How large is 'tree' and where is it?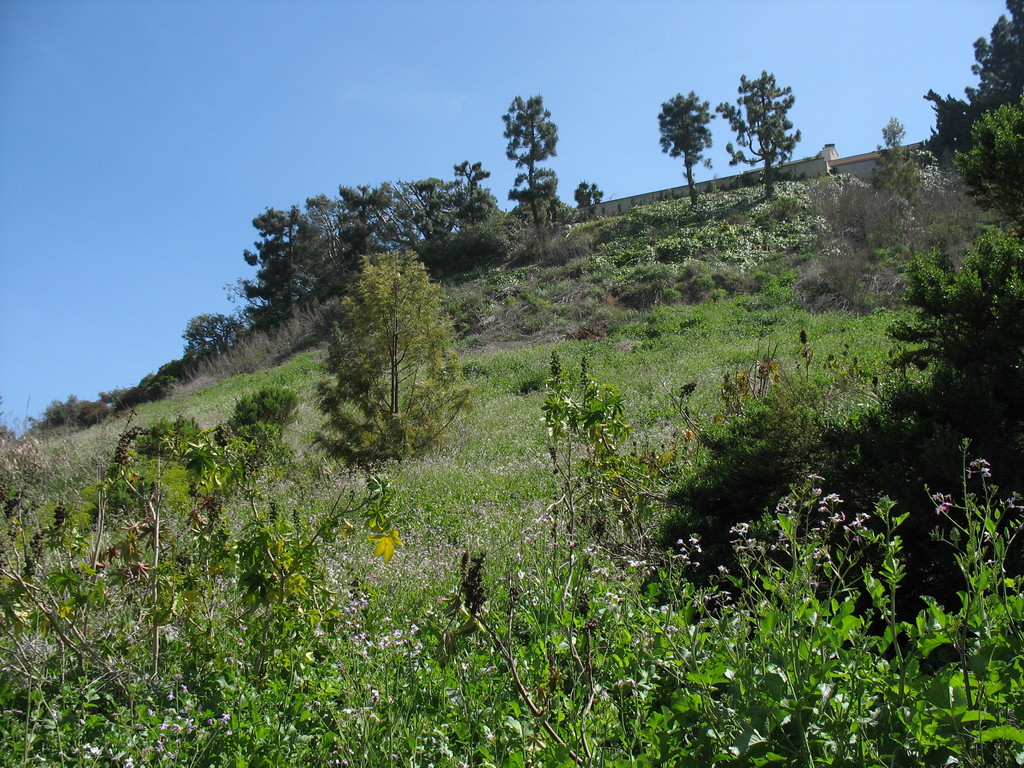
Bounding box: <box>575,180,602,218</box>.
